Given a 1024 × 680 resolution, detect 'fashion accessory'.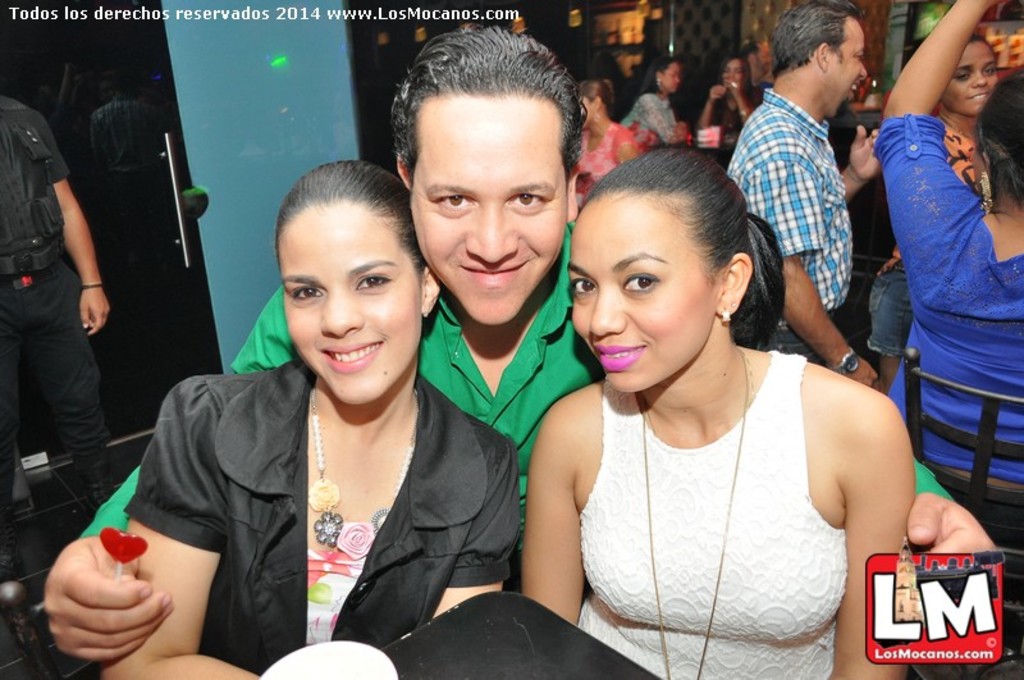
region(719, 306, 731, 323).
